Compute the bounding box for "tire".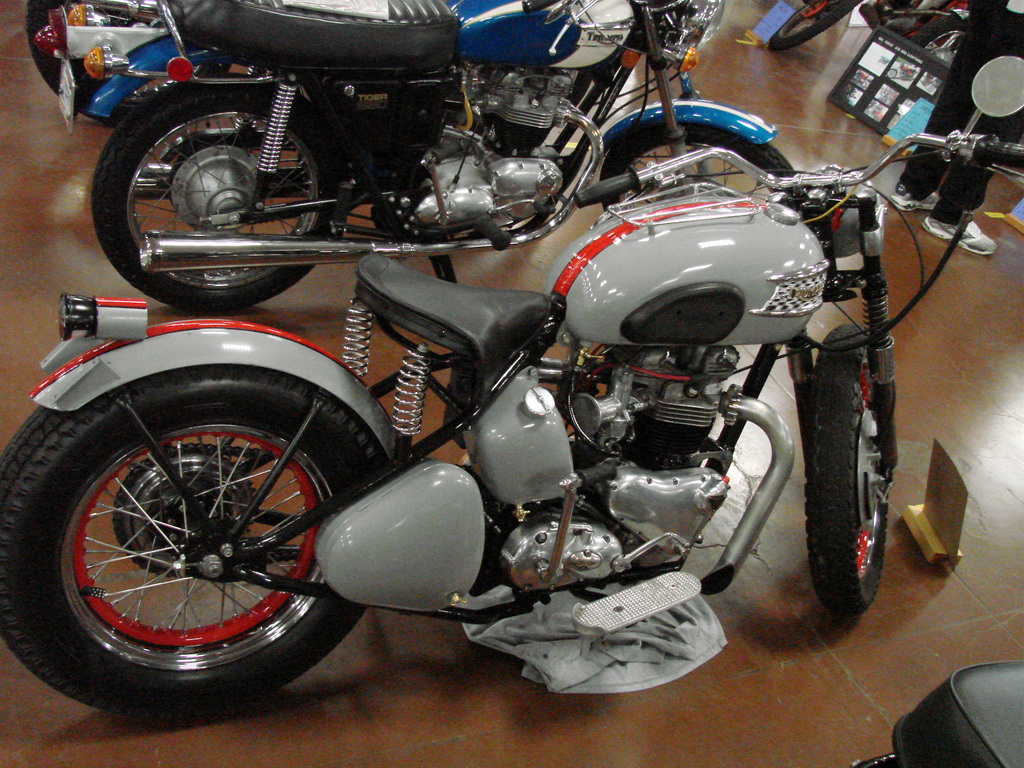
rect(0, 364, 401, 704).
